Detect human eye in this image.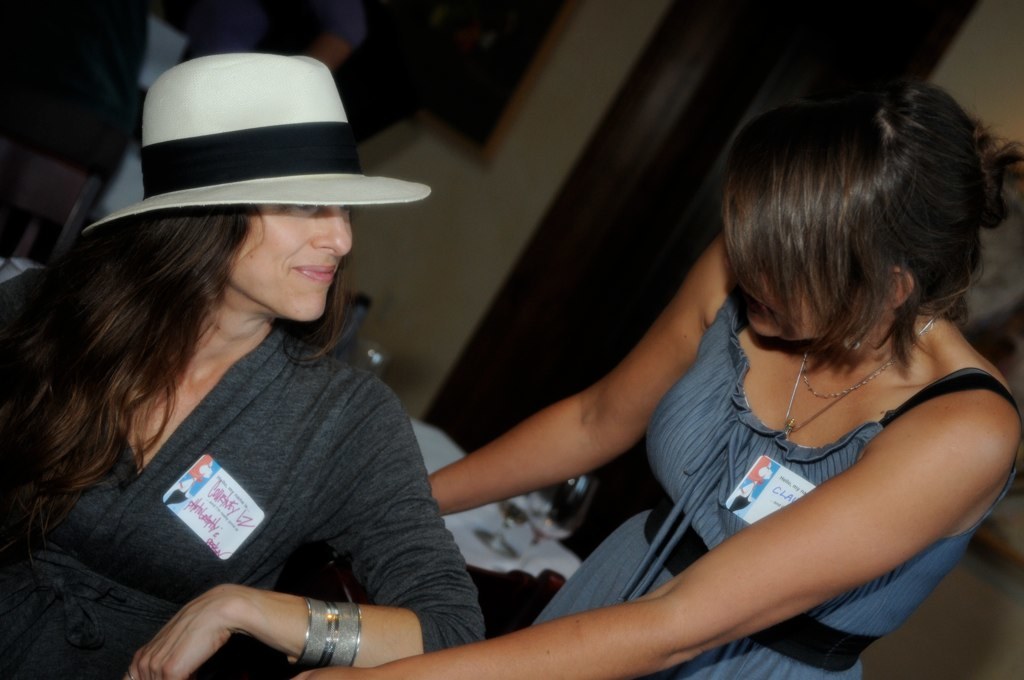
Detection: crop(281, 202, 327, 221).
